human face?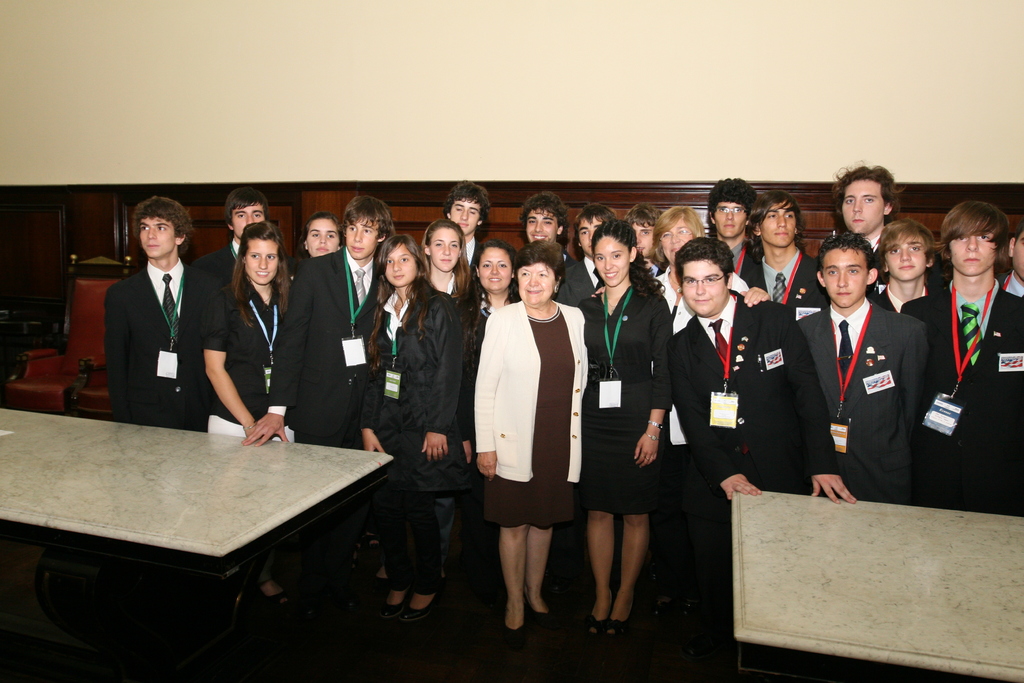
rect(141, 215, 174, 259)
